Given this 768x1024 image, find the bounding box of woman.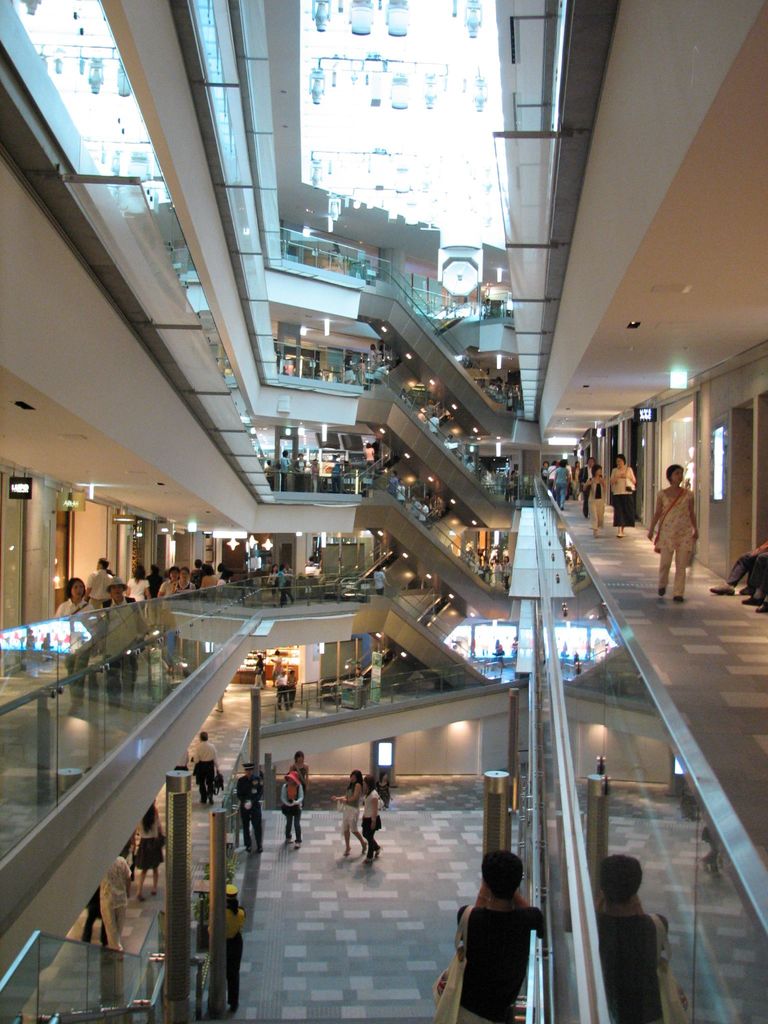
region(360, 772, 388, 865).
